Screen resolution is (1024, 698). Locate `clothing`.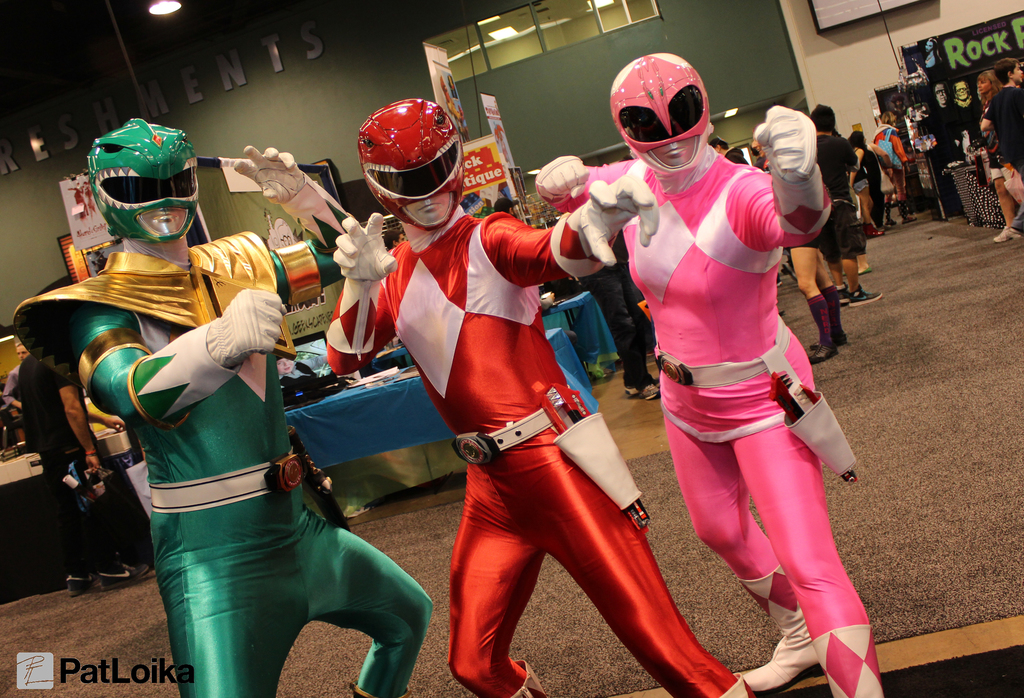
pyautogui.locateOnScreen(863, 145, 887, 223).
